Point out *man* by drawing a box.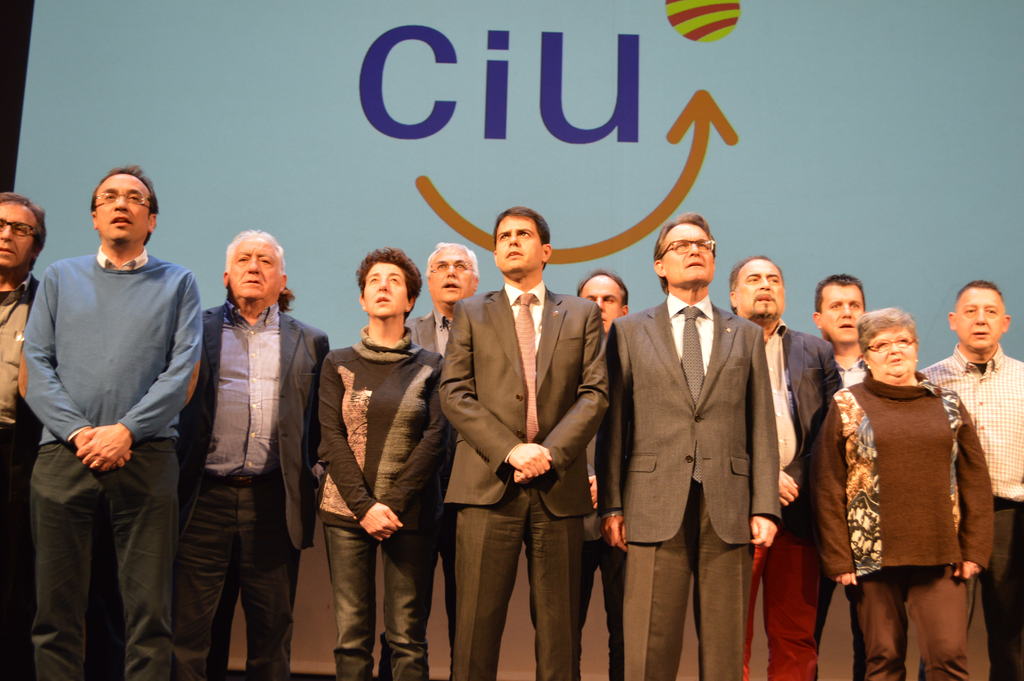
l=812, t=270, r=871, b=680.
